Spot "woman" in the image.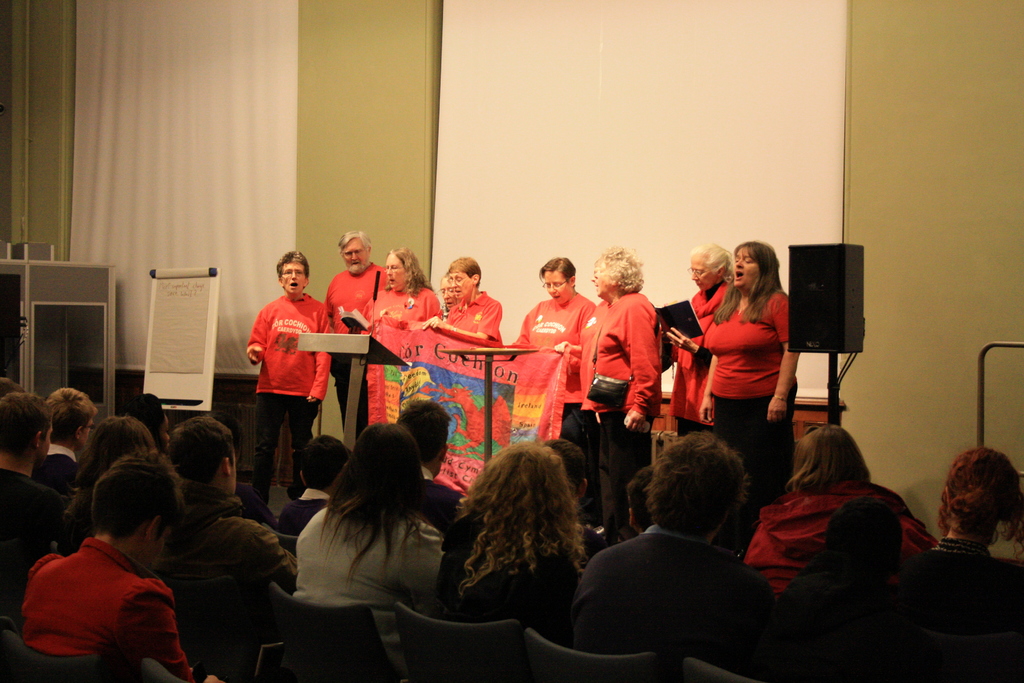
"woman" found at [x1=905, y1=445, x2=1023, y2=607].
